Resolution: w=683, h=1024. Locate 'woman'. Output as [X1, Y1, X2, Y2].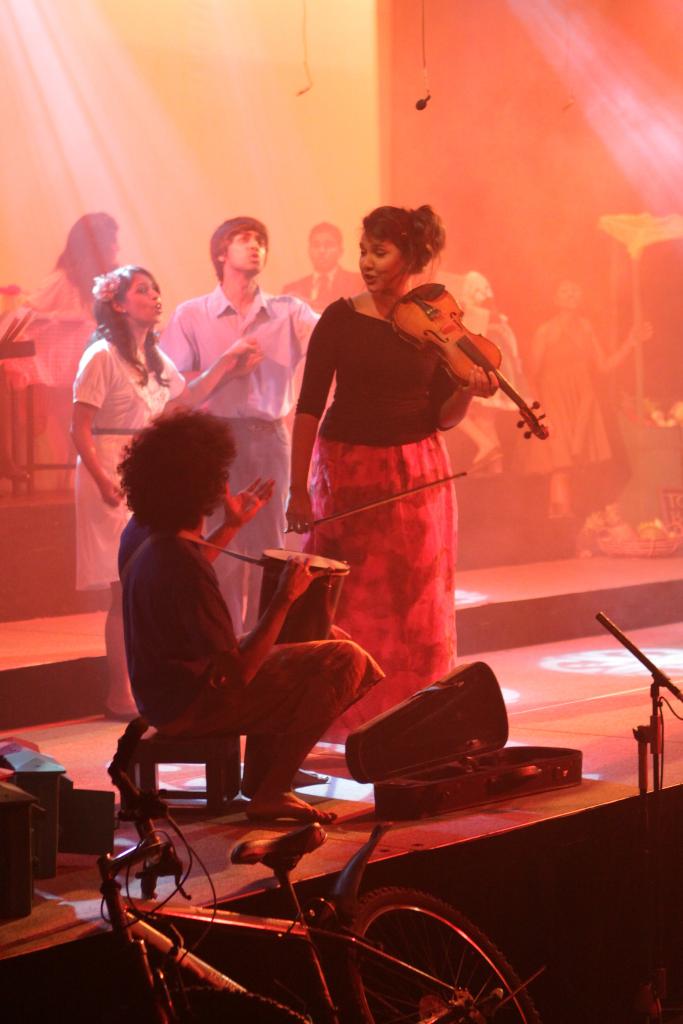
[73, 269, 258, 719].
